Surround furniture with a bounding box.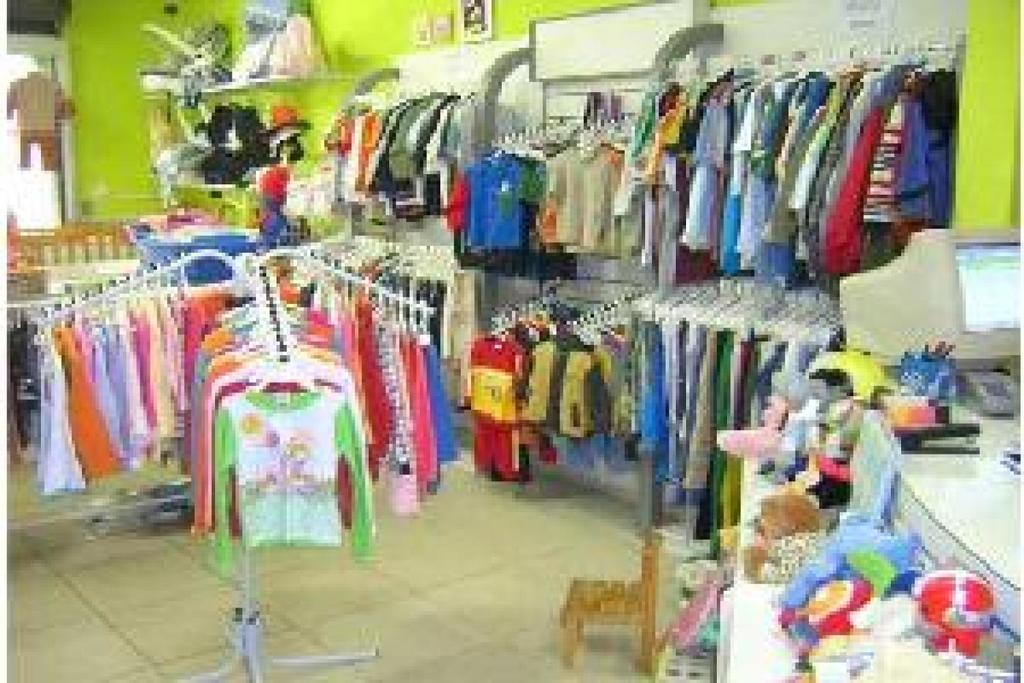
region(559, 531, 655, 667).
